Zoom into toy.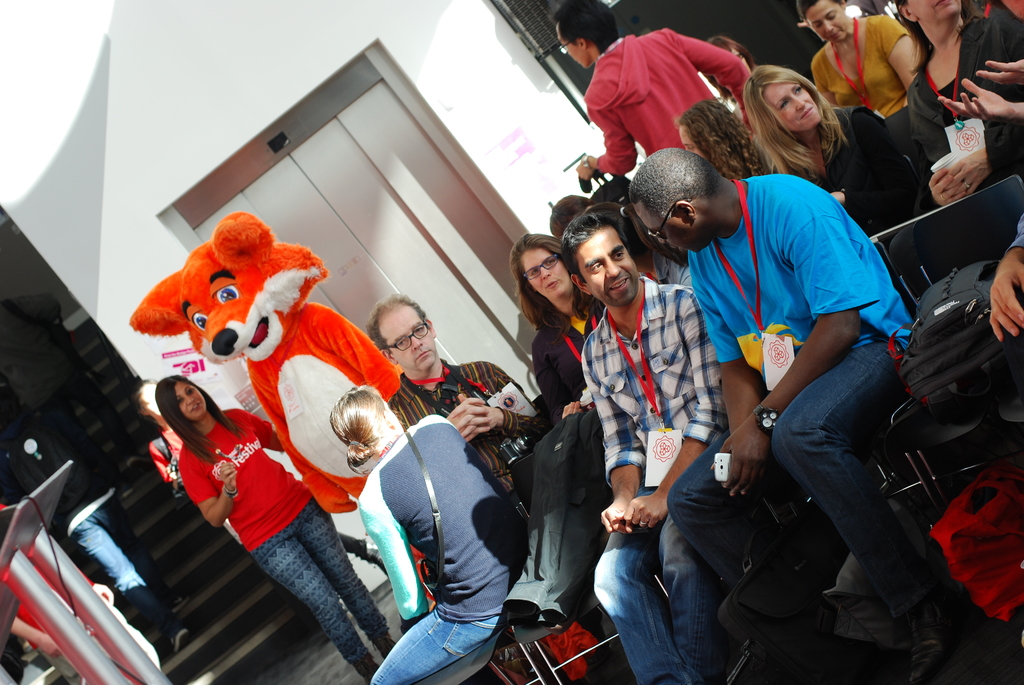
Zoom target: 125:209:436:537.
